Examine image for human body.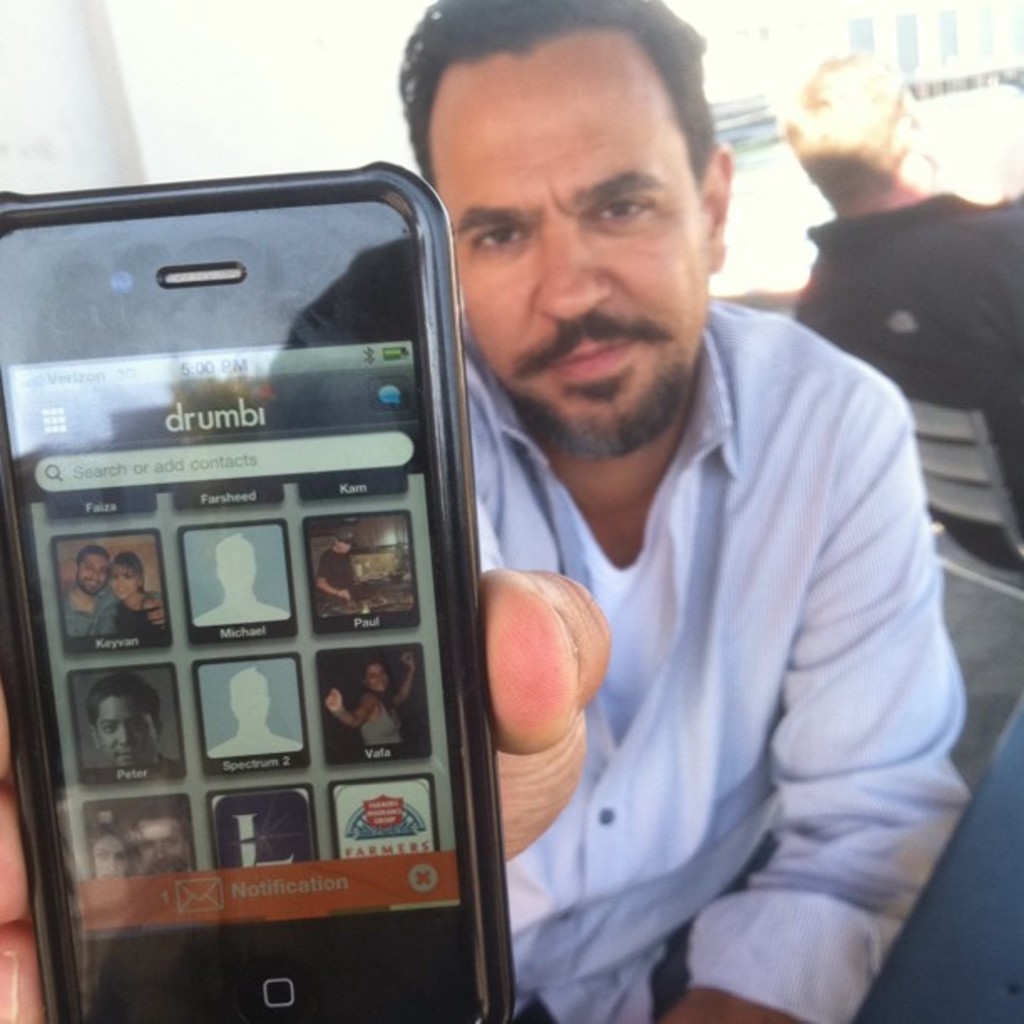
Examination result: Rect(397, 80, 944, 1011).
